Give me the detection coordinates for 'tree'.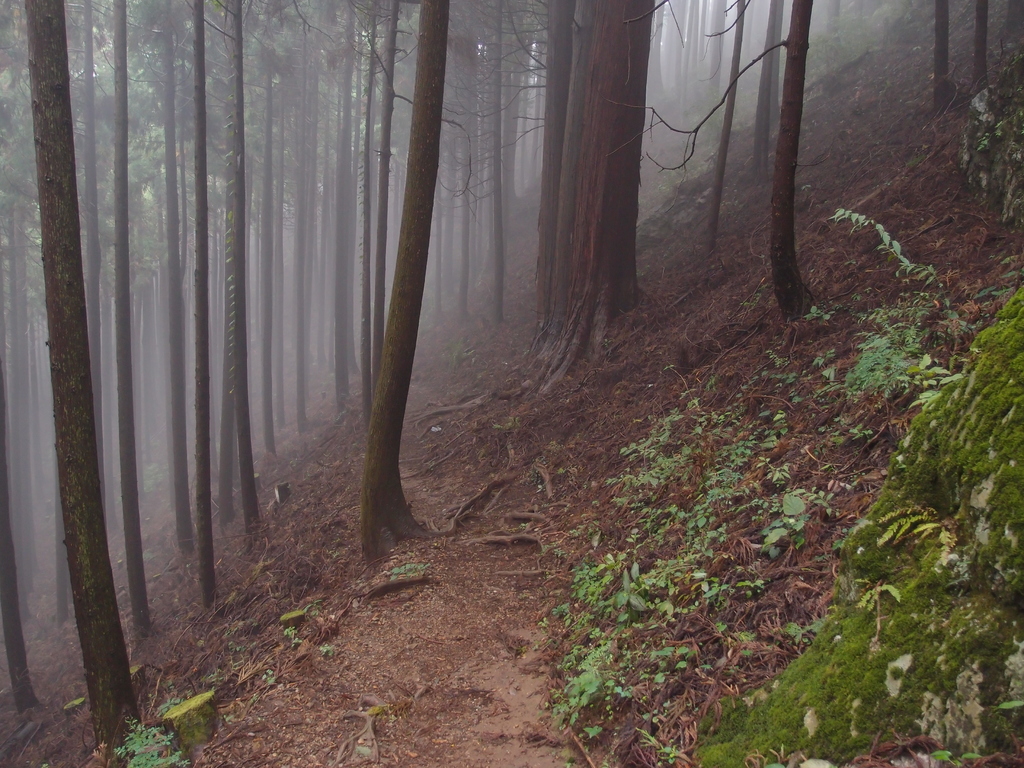
select_region(19, 0, 143, 767).
